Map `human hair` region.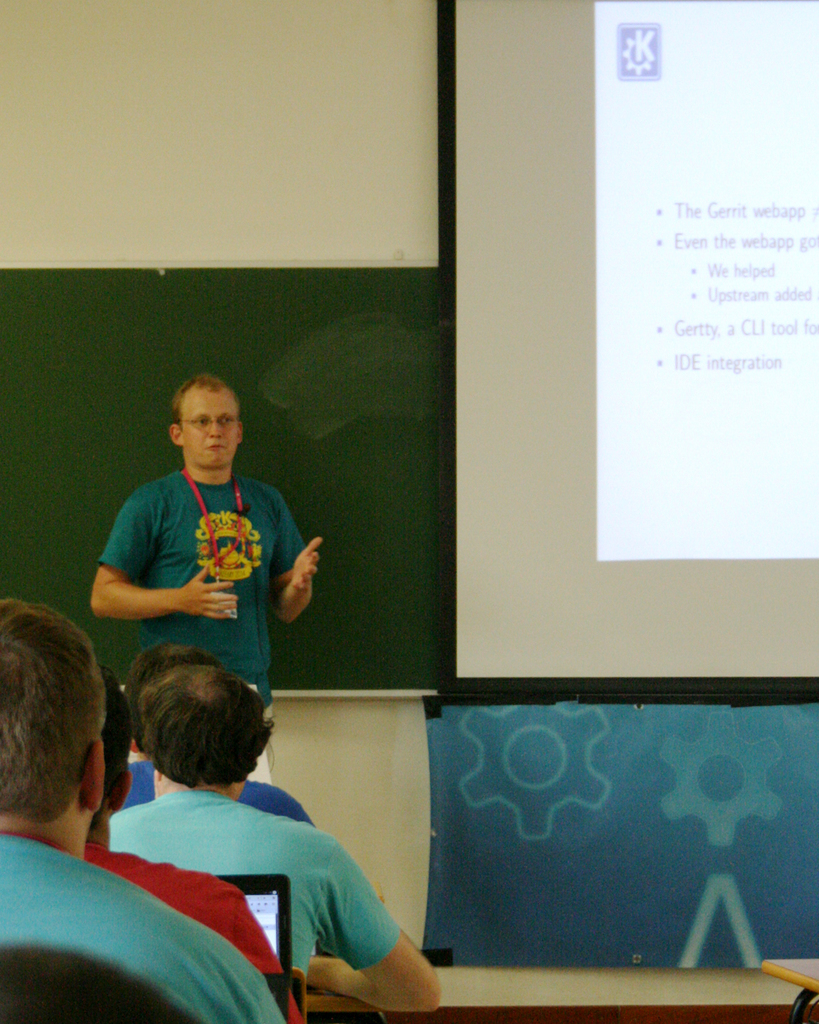
Mapped to pyautogui.locateOnScreen(168, 371, 242, 434).
